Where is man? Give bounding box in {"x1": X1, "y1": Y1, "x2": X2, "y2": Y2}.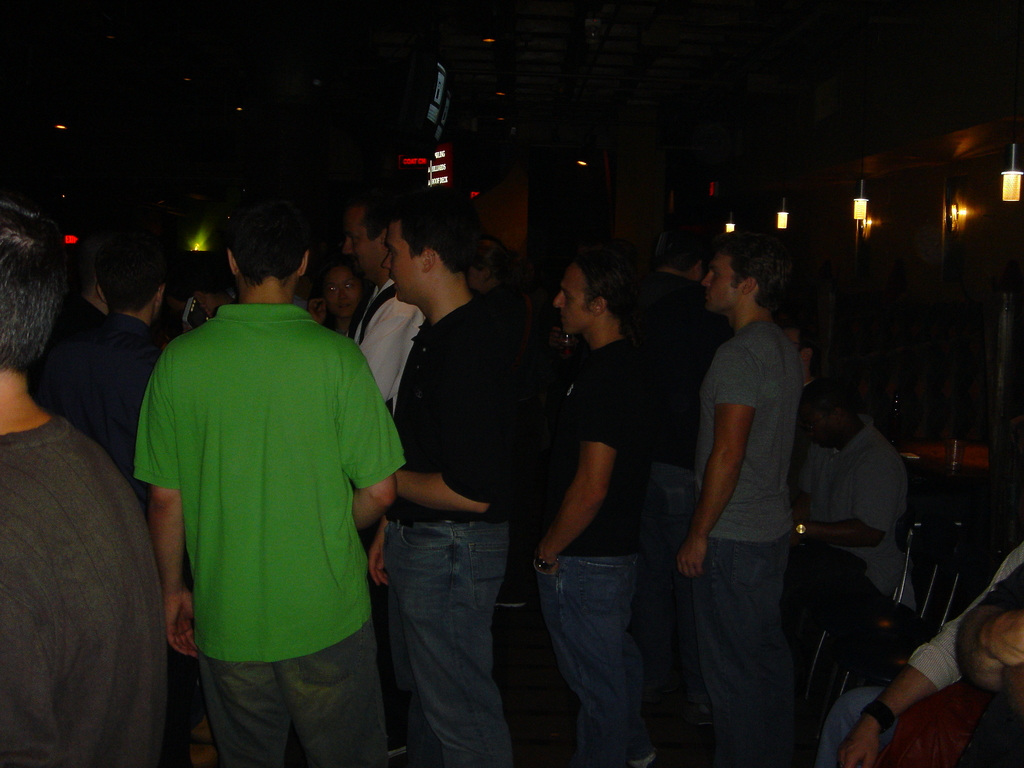
{"x1": 794, "y1": 373, "x2": 906, "y2": 621}.
